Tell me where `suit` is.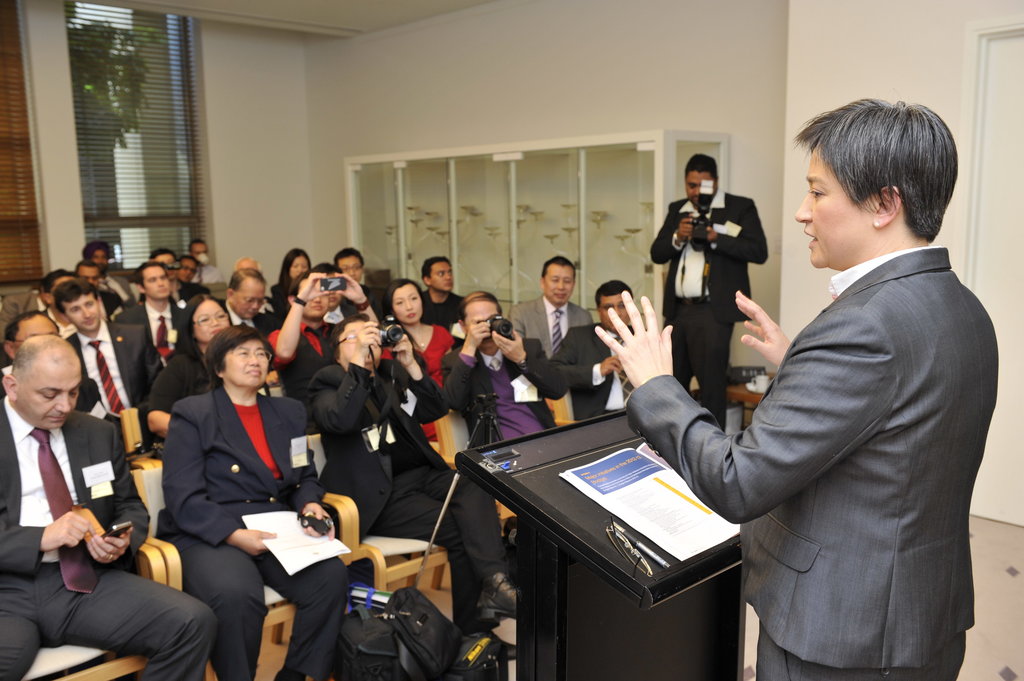
`suit` is at bbox=(175, 280, 208, 305).
